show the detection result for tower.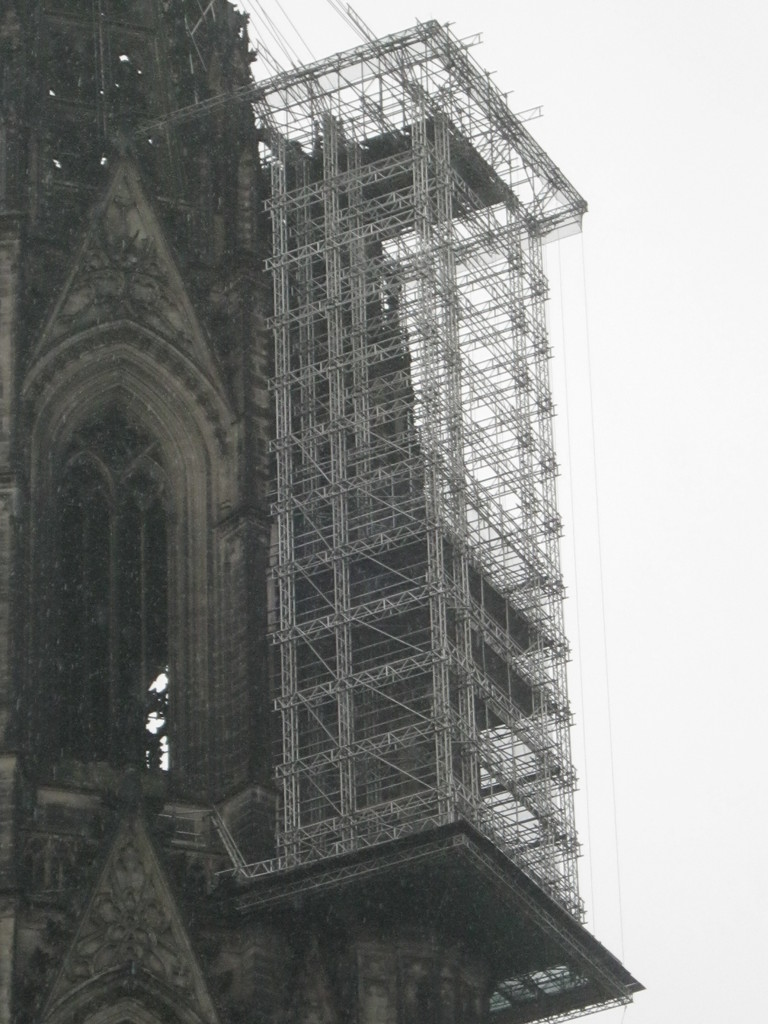
[left=0, top=0, right=636, bottom=1023].
